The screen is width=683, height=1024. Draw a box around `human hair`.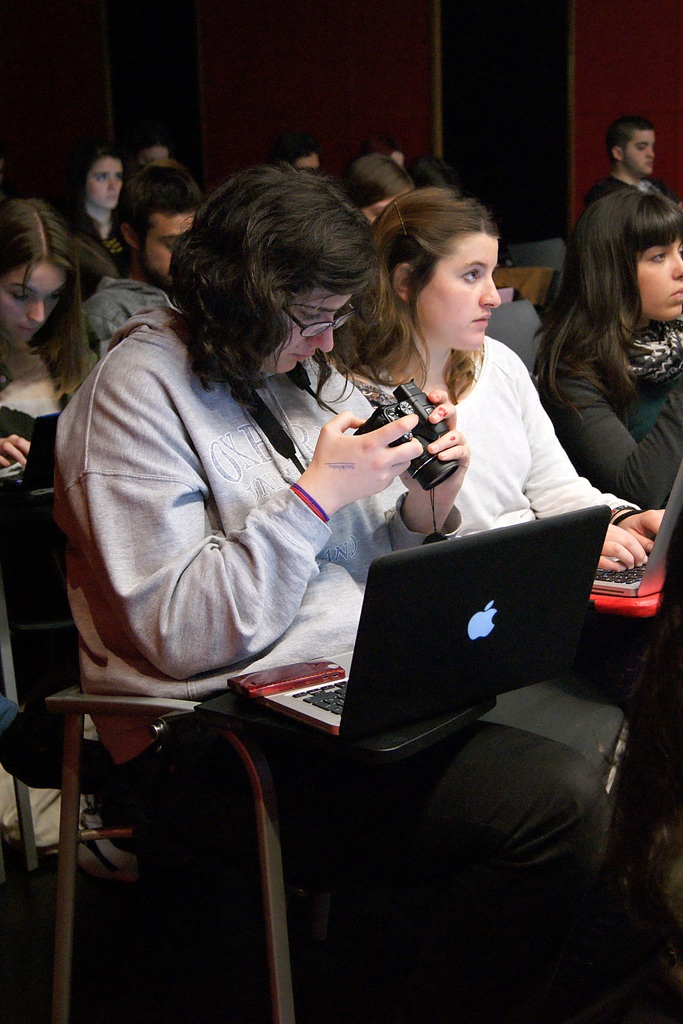
select_region(114, 159, 207, 244).
